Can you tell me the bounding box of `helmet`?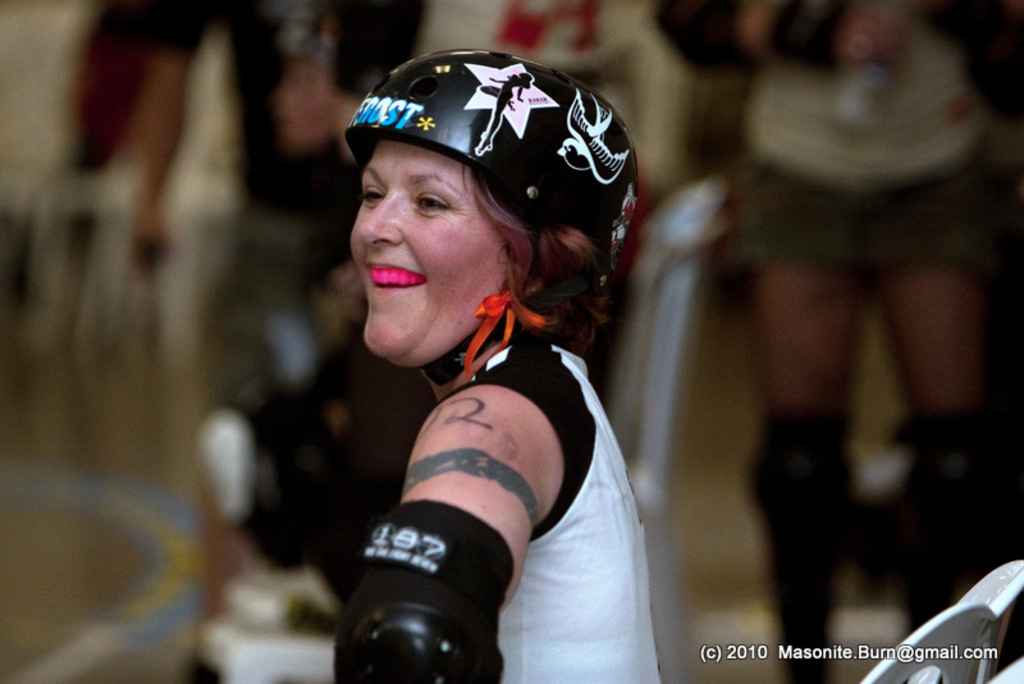
region(330, 38, 637, 369).
